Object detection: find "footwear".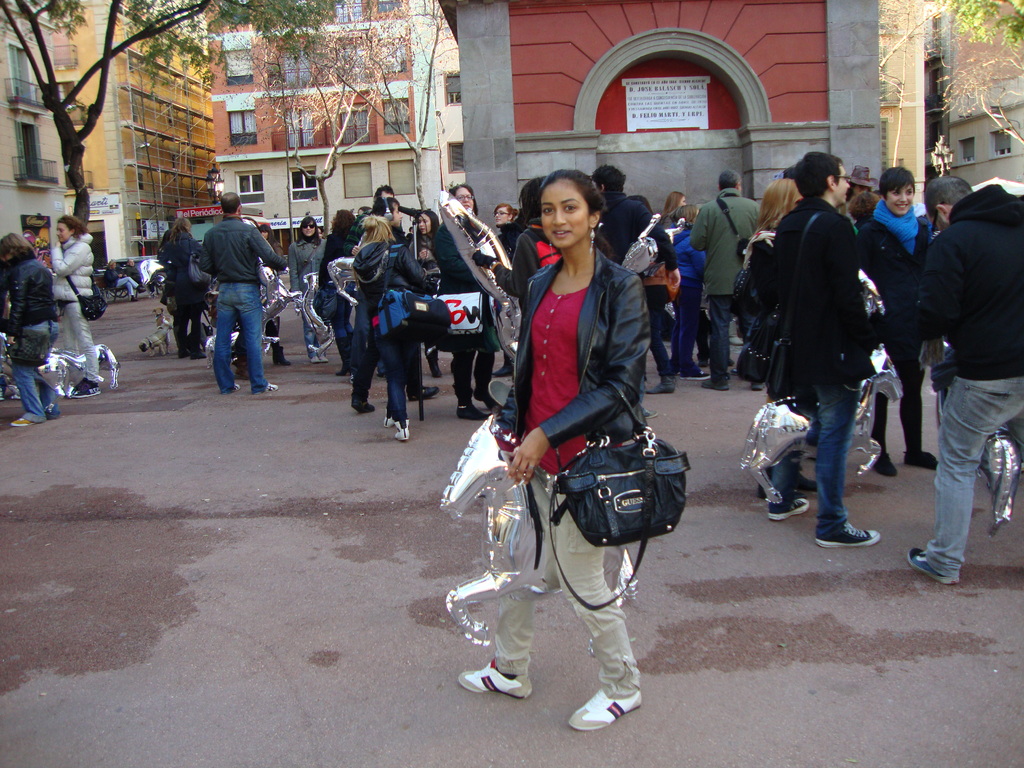
<bbox>650, 369, 680, 397</bbox>.
